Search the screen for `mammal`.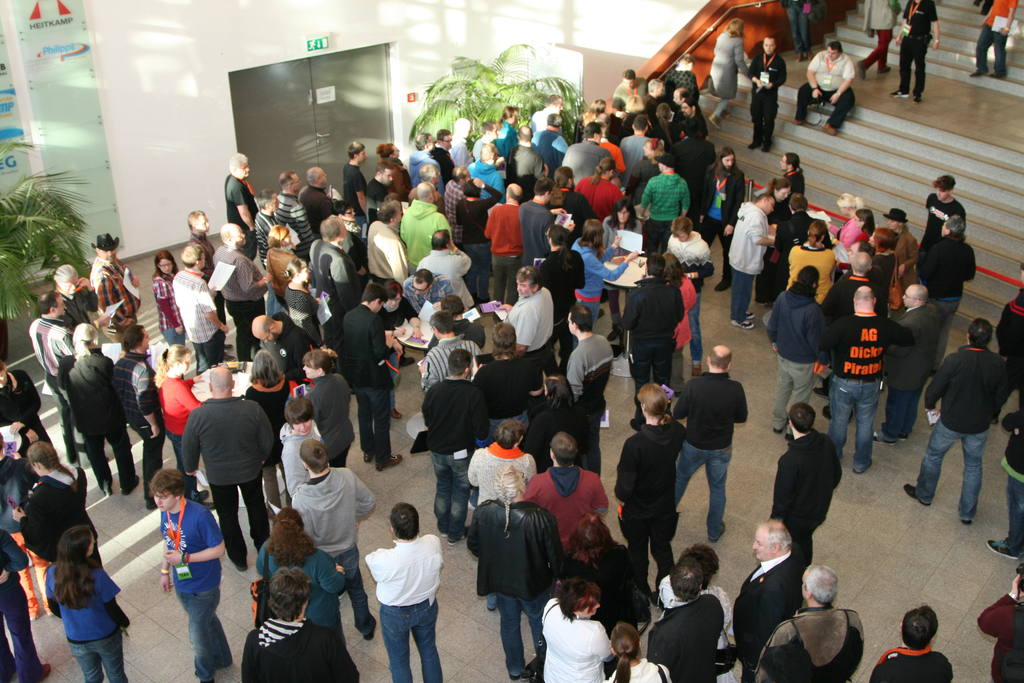
Found at l=887, t=0, r=937, b=103.
